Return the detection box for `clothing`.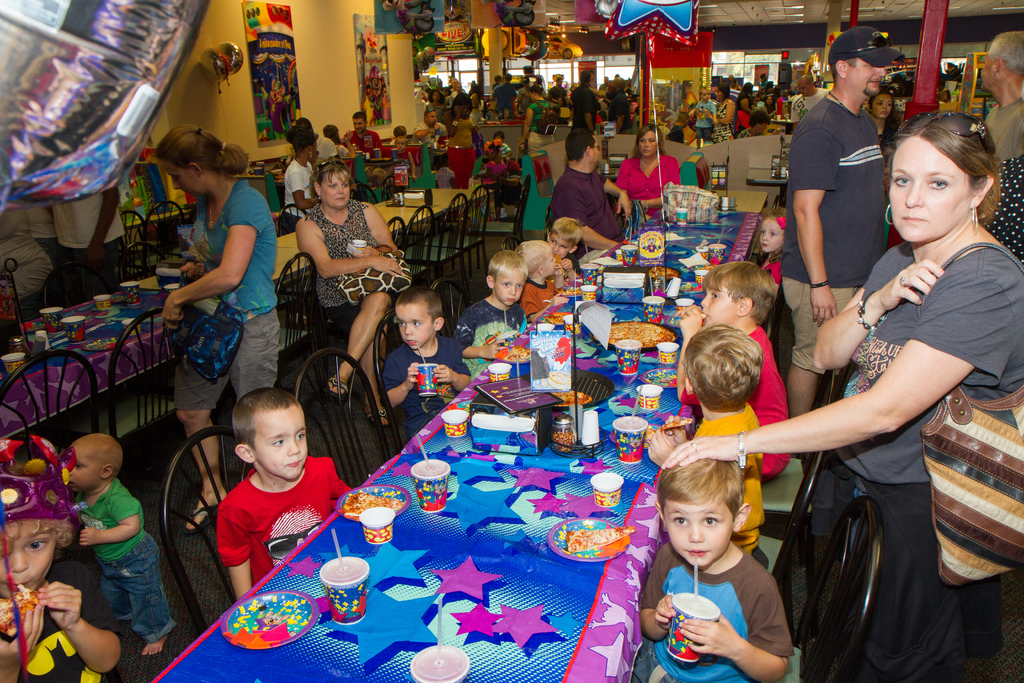
region(977, 99, 1023, 167).
